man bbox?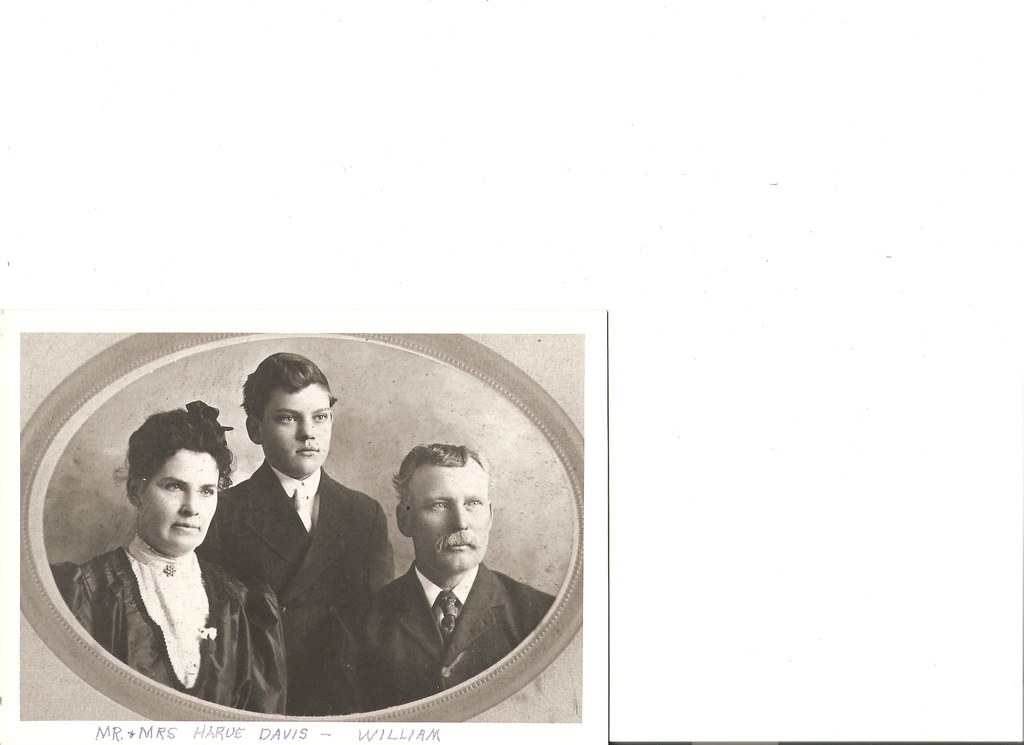
detection(326, 442, 556, 712)
